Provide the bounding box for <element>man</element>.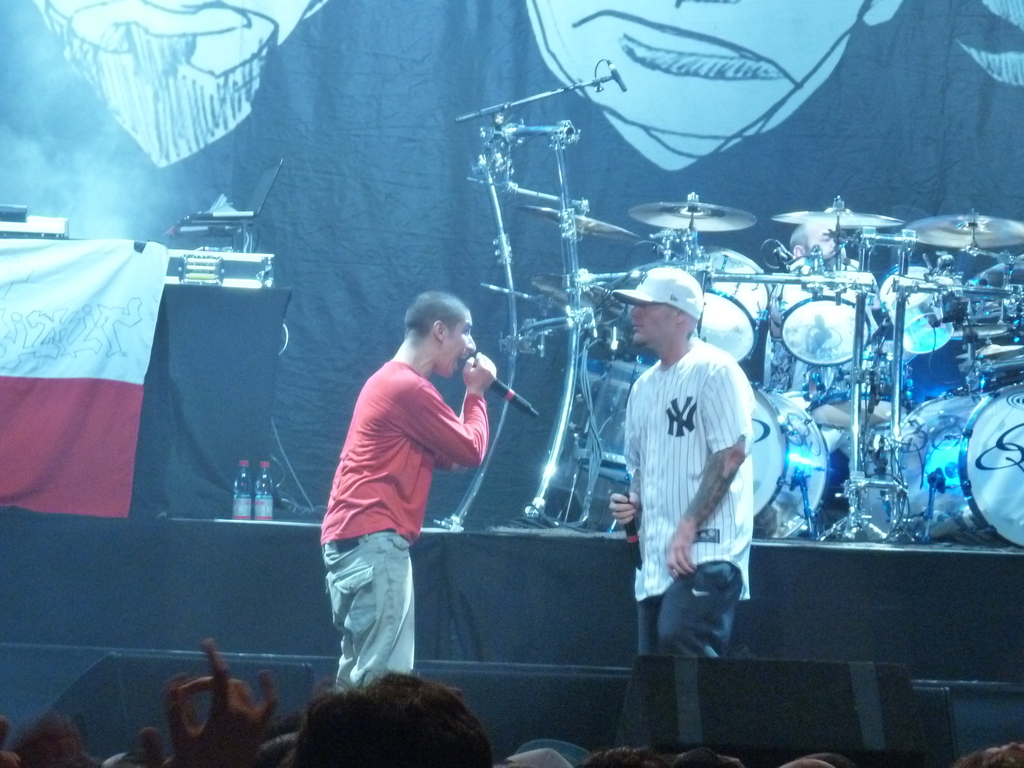
(314, 288, 547, 696).
